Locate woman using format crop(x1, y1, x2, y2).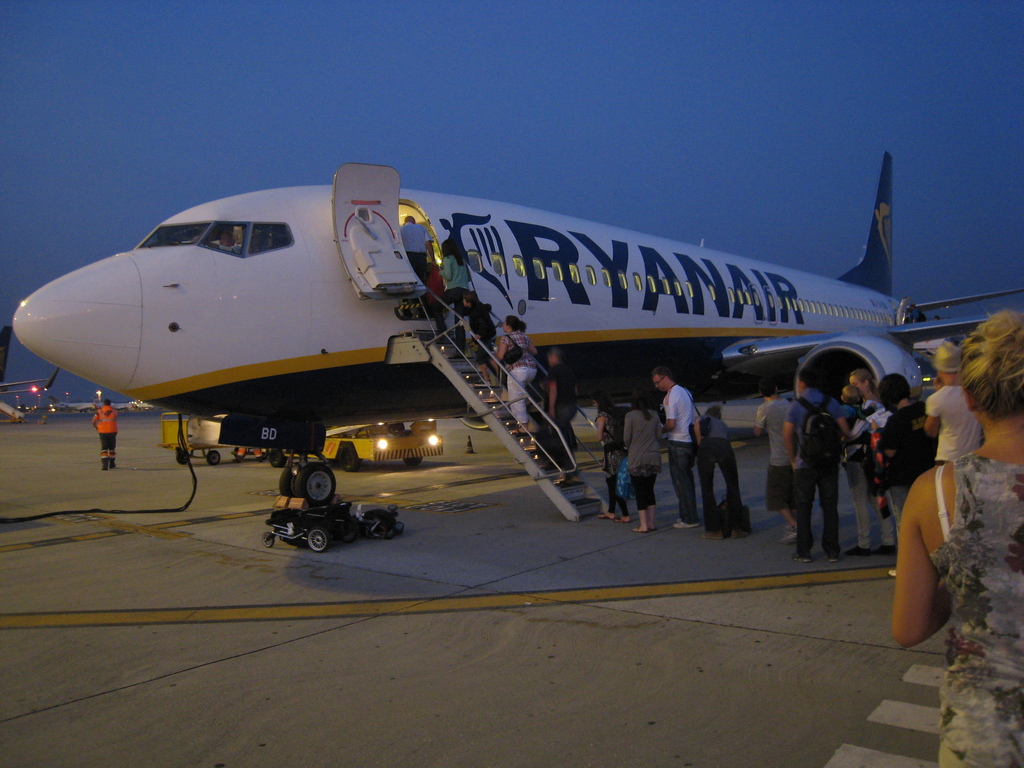
crop(618, 394, 671, 529).
